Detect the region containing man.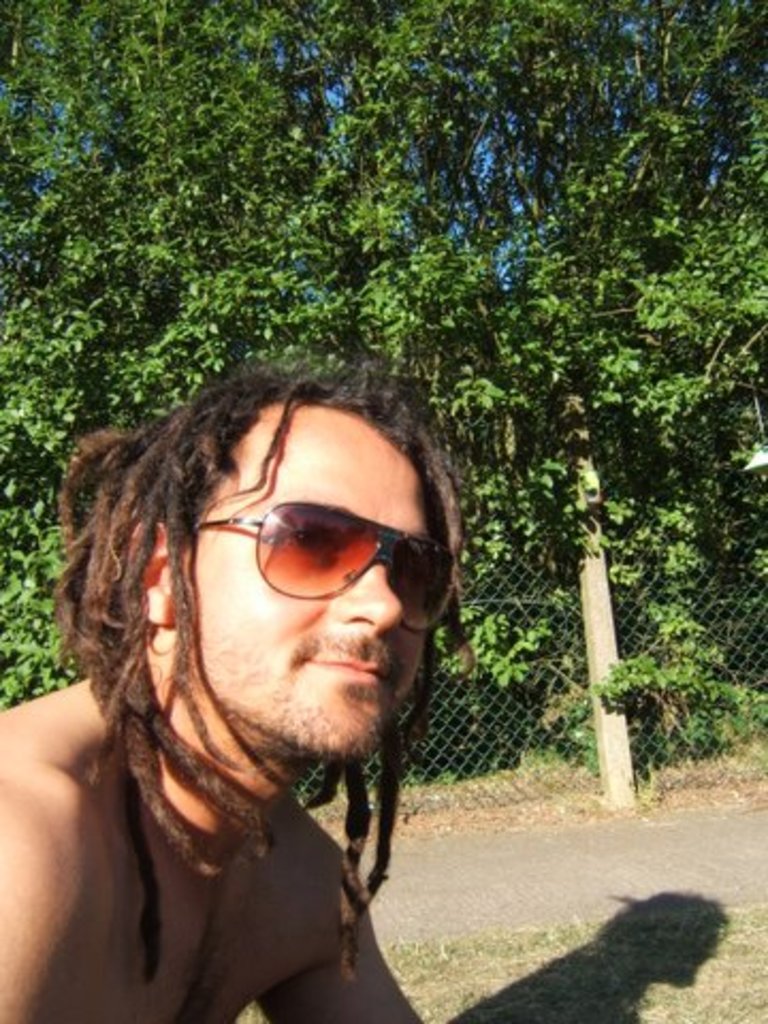
locate(0, 371, 461, 1022).
